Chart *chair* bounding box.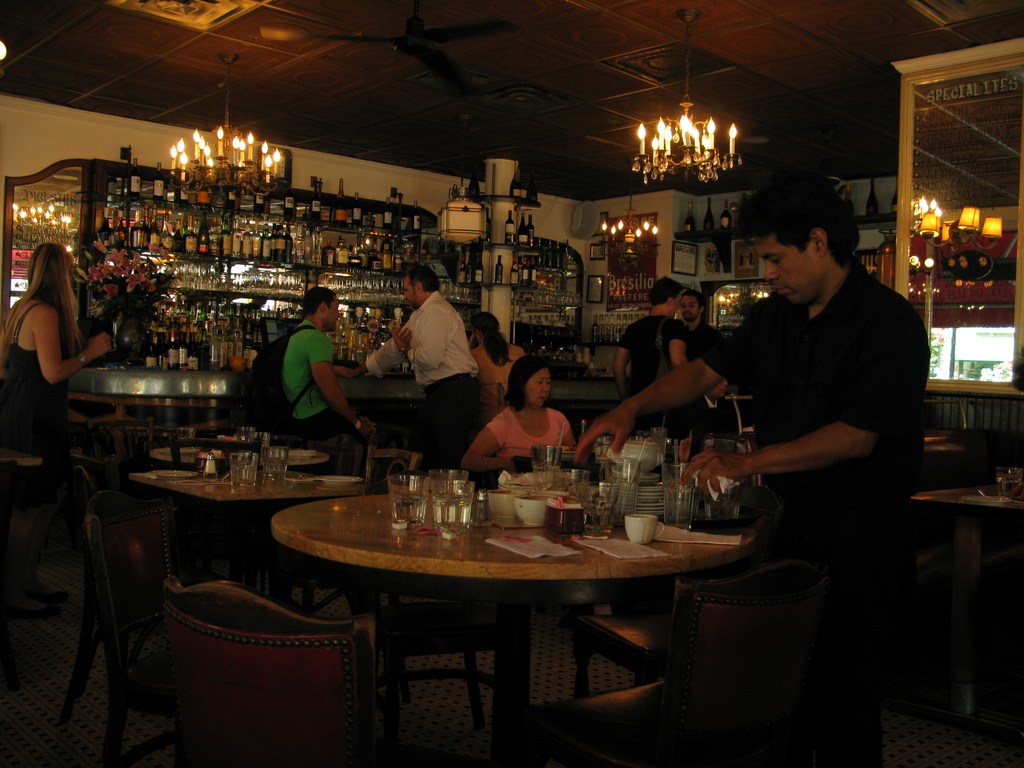
Charted: 575, 566, 843, 699.
